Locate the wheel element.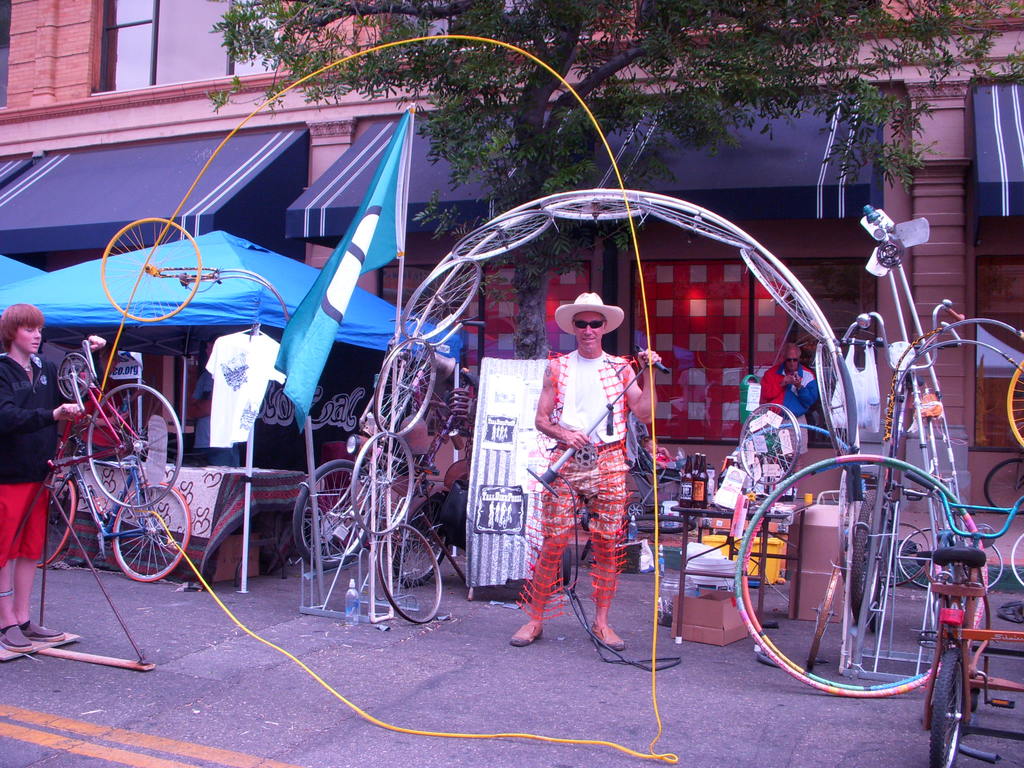
Element bbox: crop(806, 567, 841, 673).
